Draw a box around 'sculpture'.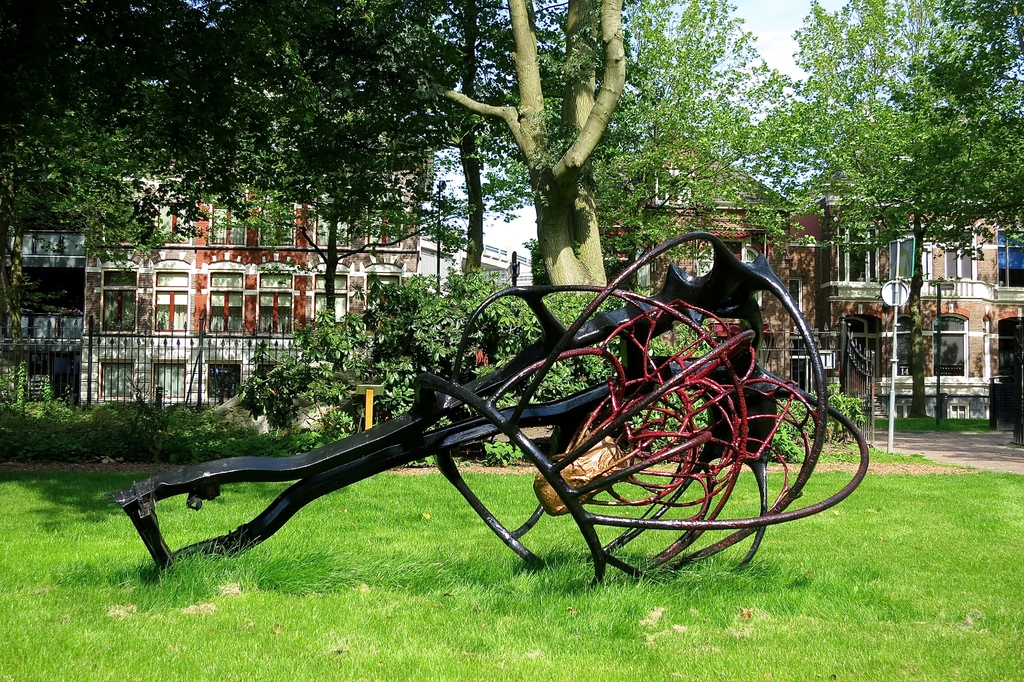
region(111, 229, 870, 590).
